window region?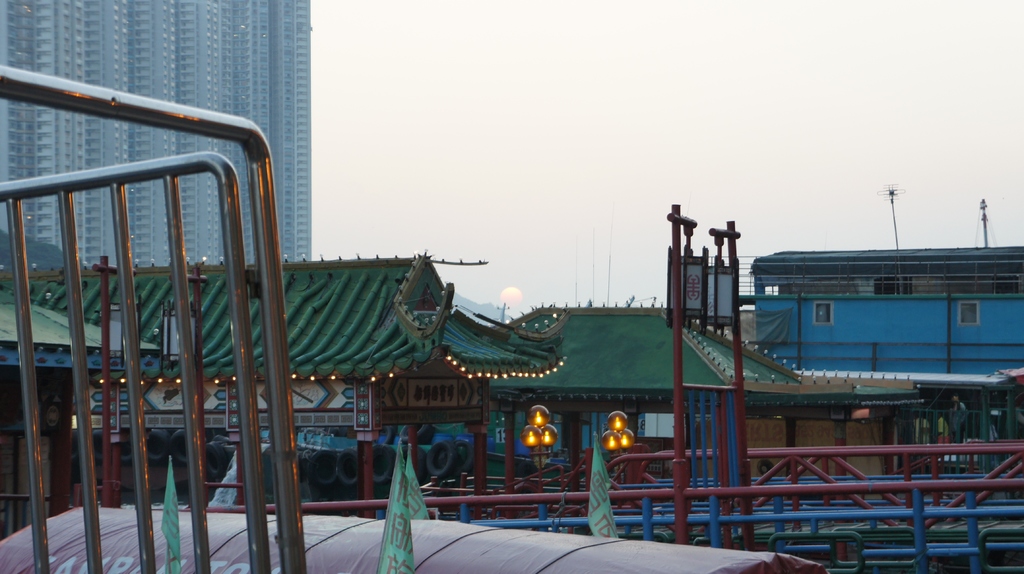
959/302/980/321
